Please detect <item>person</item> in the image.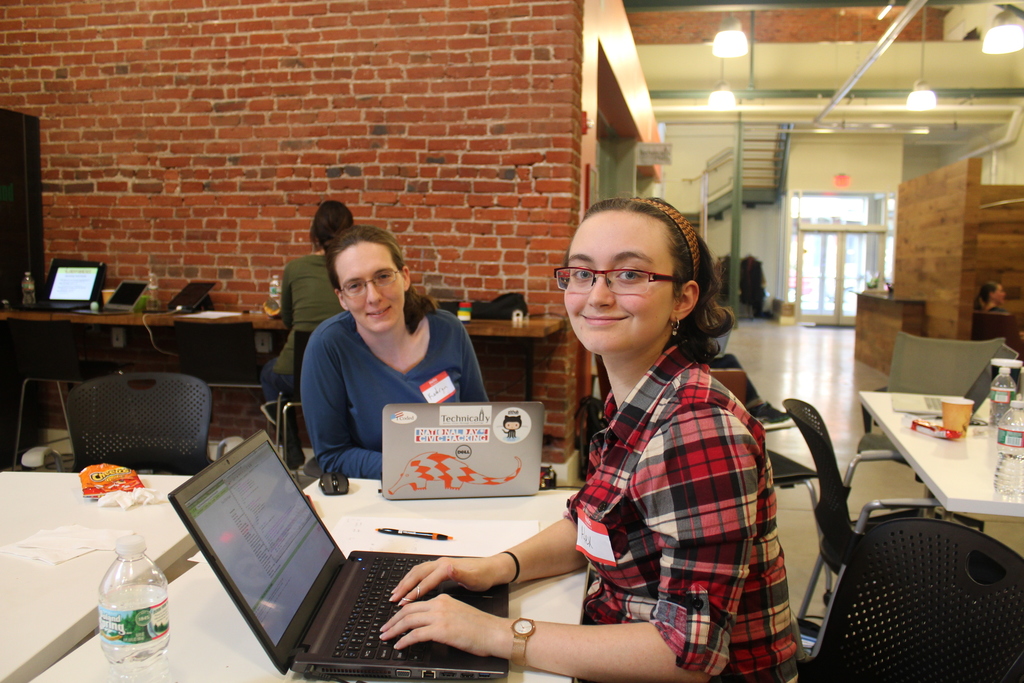
973/278/1023/340.
